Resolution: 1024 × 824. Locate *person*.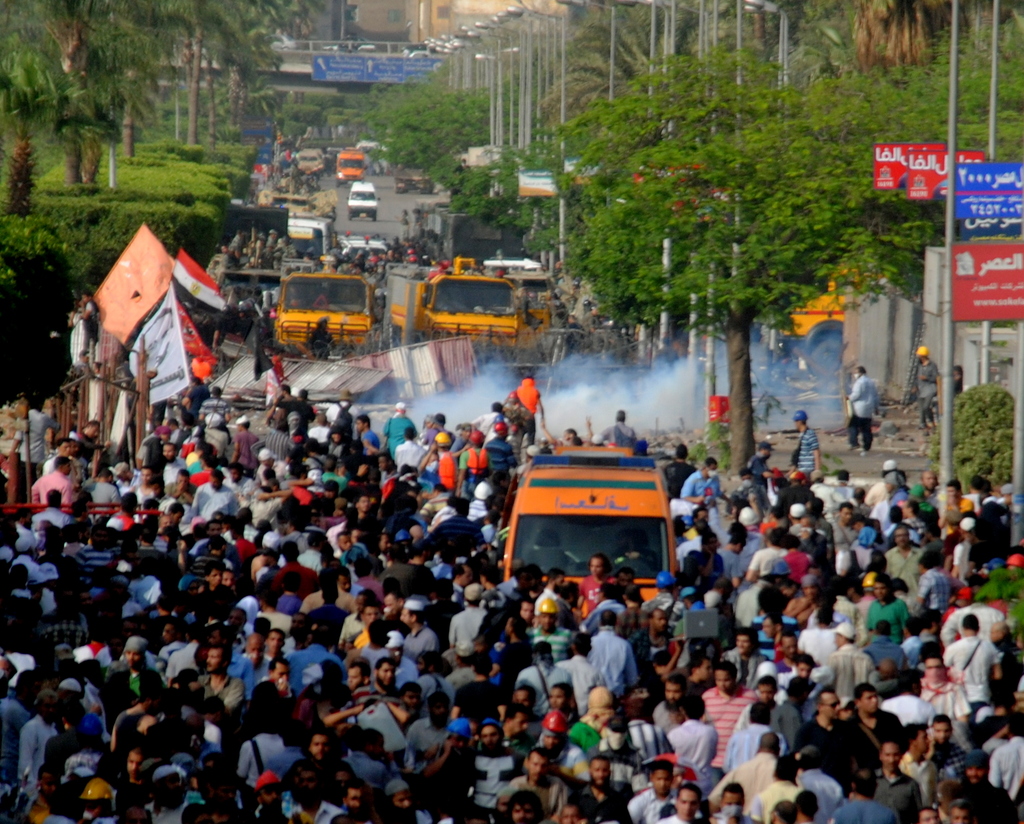
(left=743, top=527, right=796, bottom=579).
